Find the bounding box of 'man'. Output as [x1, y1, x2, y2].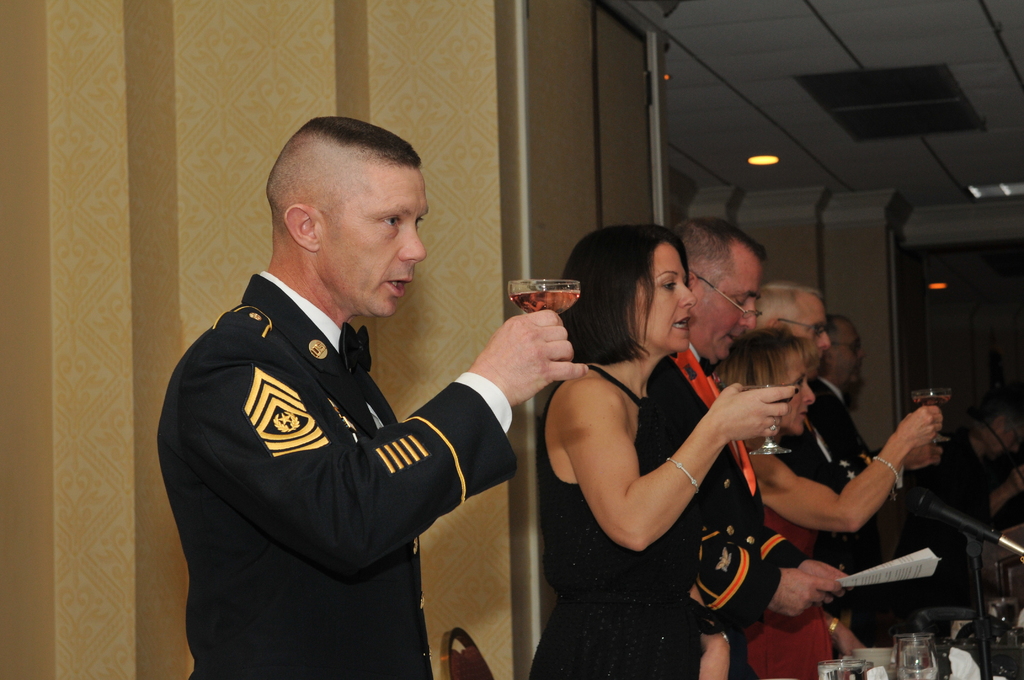
[806, 304, 950, 476].
